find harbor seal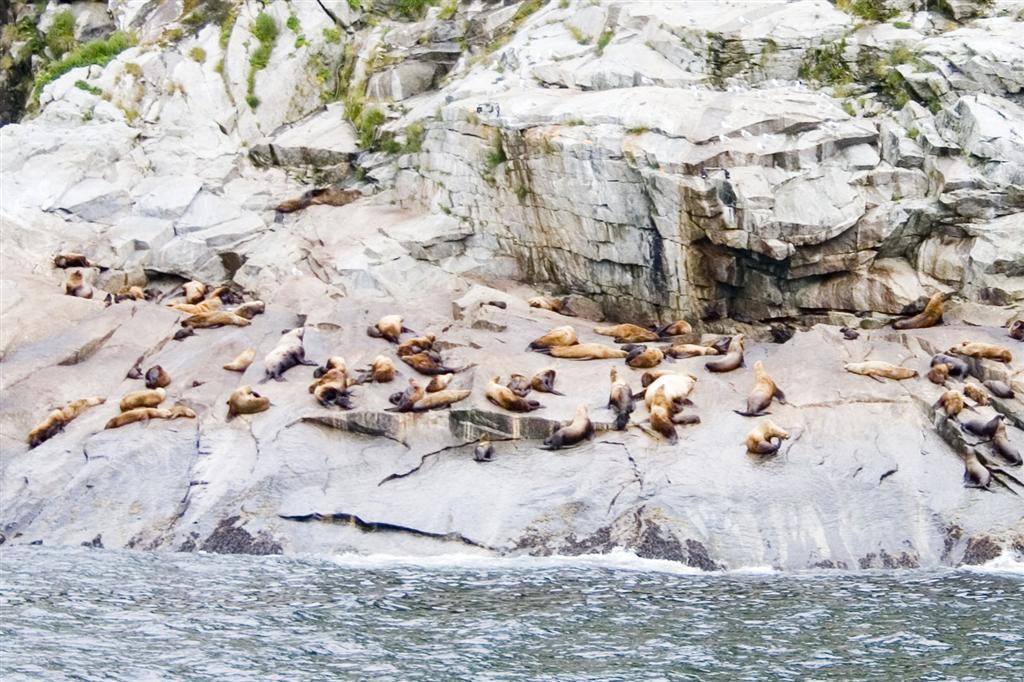
BBox(99, 405, 167, 430)
